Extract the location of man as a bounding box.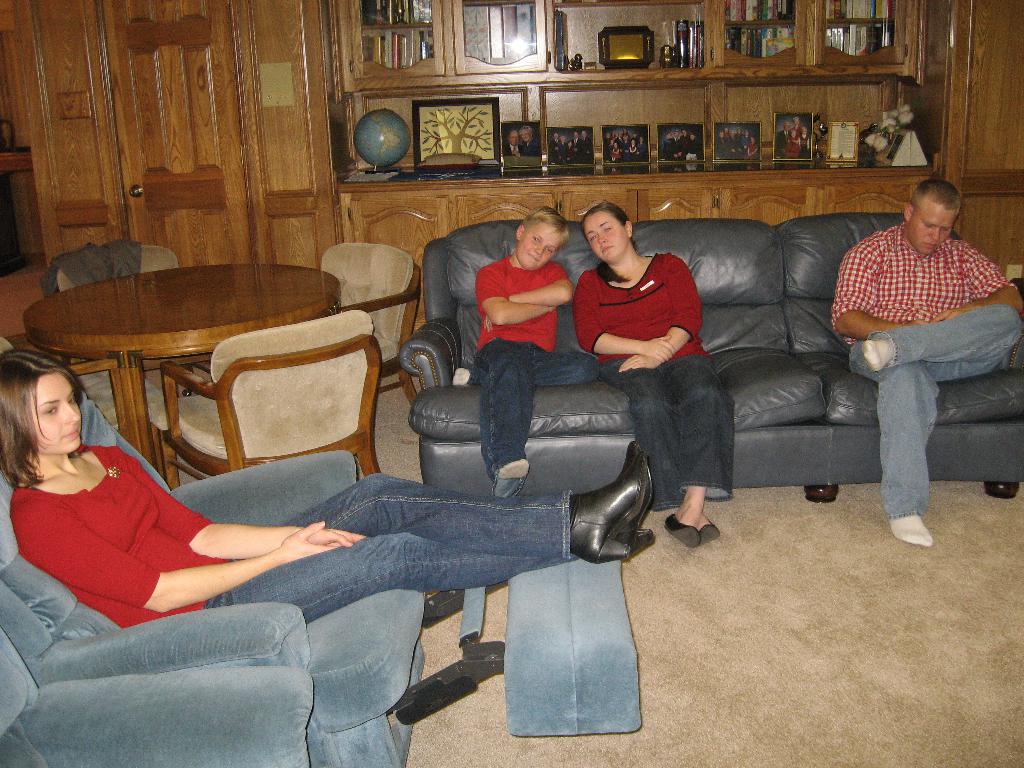
<box>772,120,792,161</box>.
